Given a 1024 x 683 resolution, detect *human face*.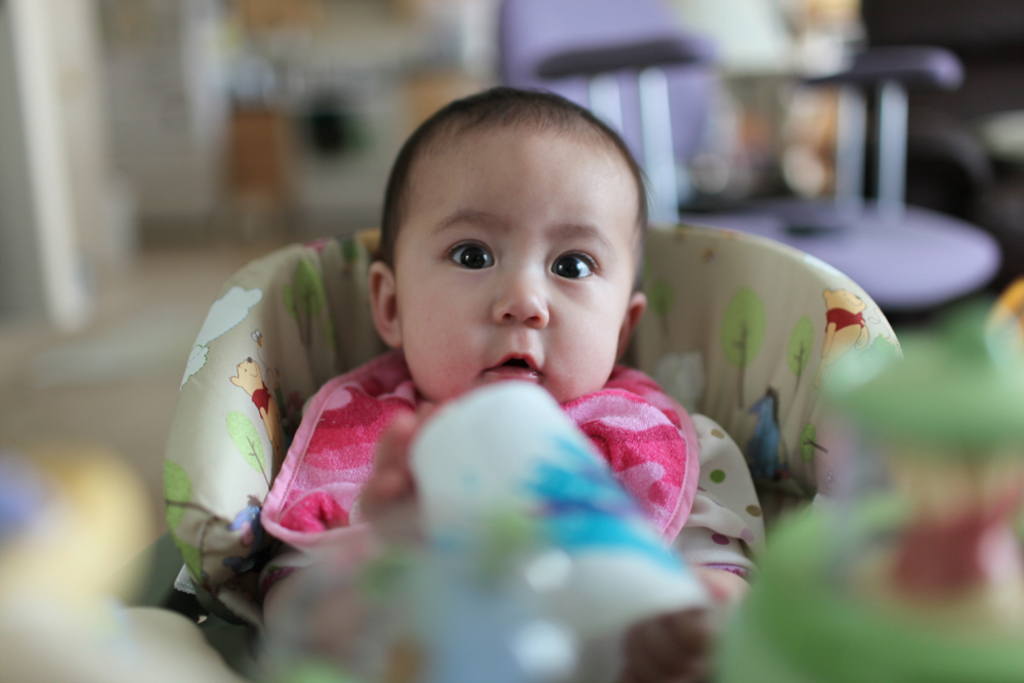
Rect(391, 139, 631, 402).
